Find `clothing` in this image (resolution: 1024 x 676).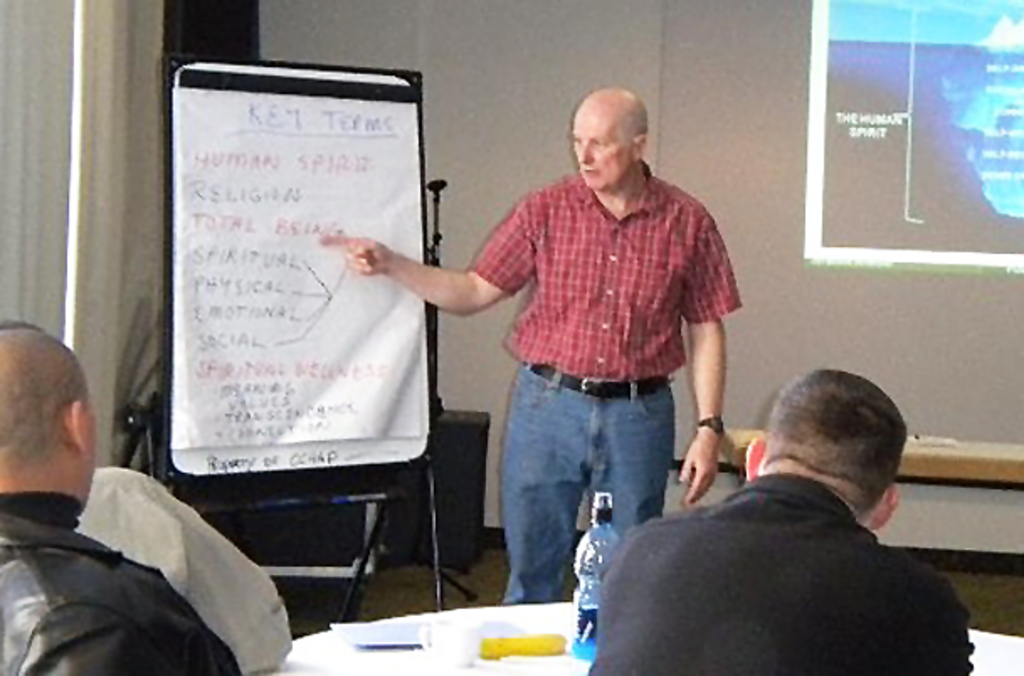
467, 168, 742, 605.
